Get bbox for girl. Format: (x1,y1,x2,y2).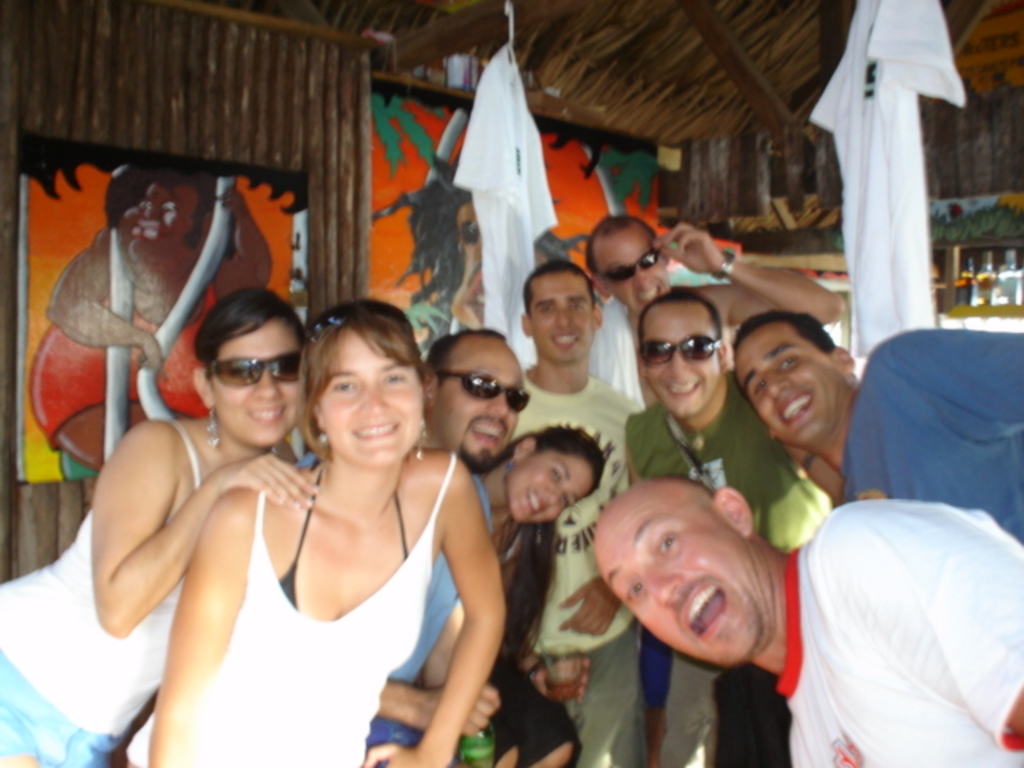
(0,286,306,763).
